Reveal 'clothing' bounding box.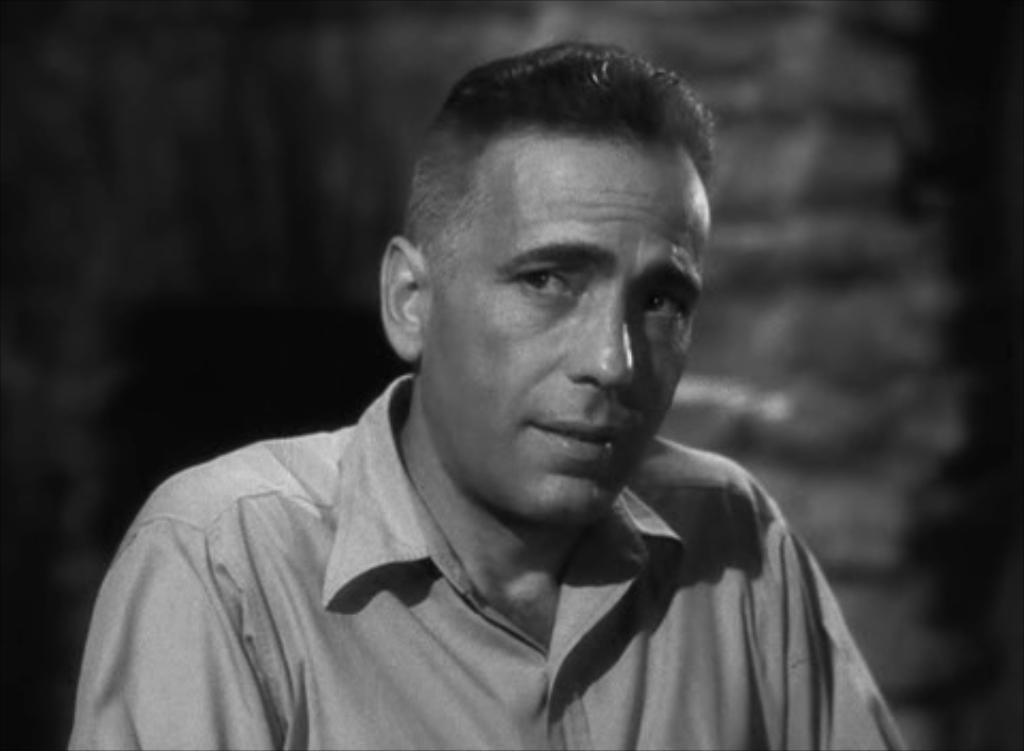
Revealed: x1=49 y1=371 x2=881 y2=749.
